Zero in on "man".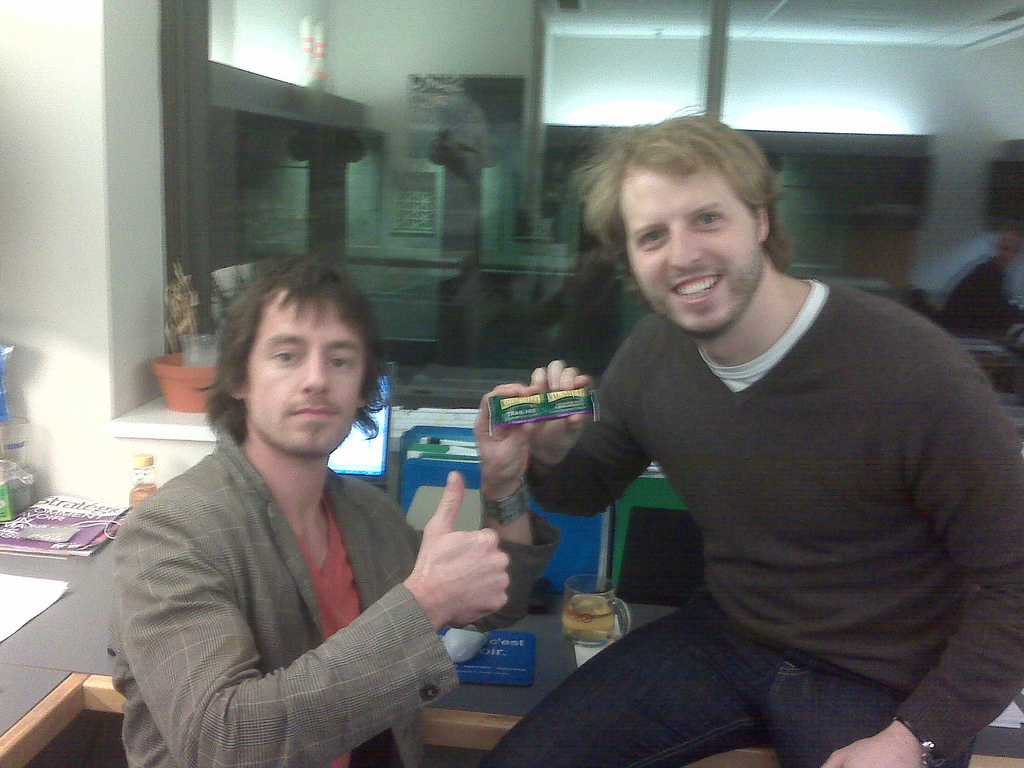
Zeroed in: 474/110/1021/753.
